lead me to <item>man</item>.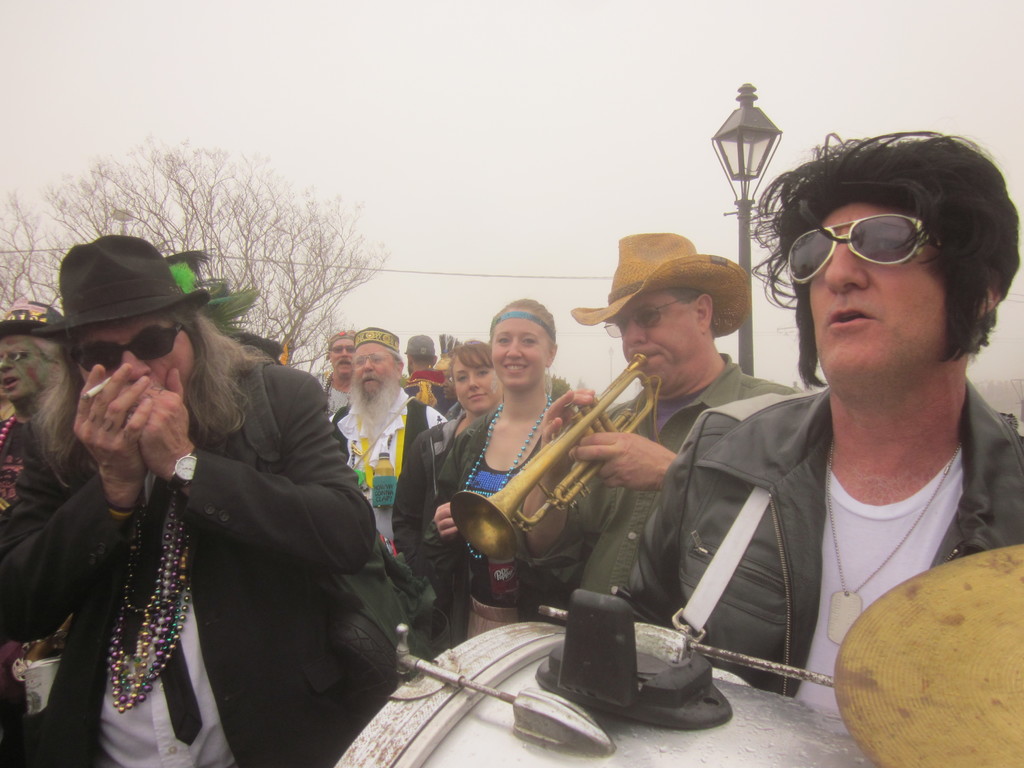
Lead to {"x1": 329, "y1": 321, "x2": 464, "y2": 553}.
